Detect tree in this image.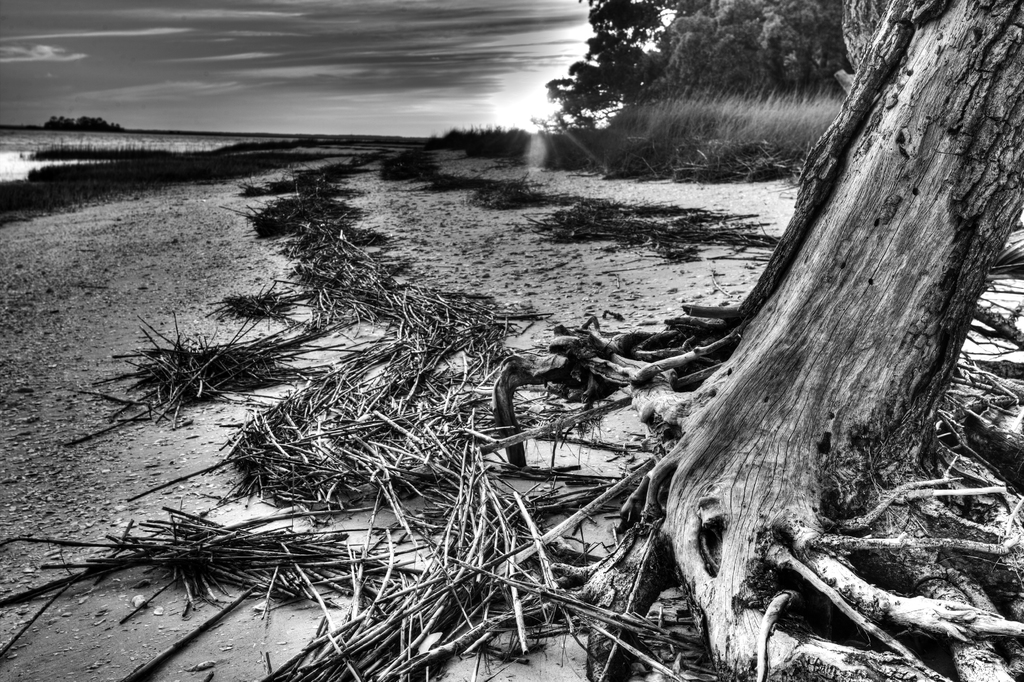
Detection: rect(543, 39, 666, 142).
